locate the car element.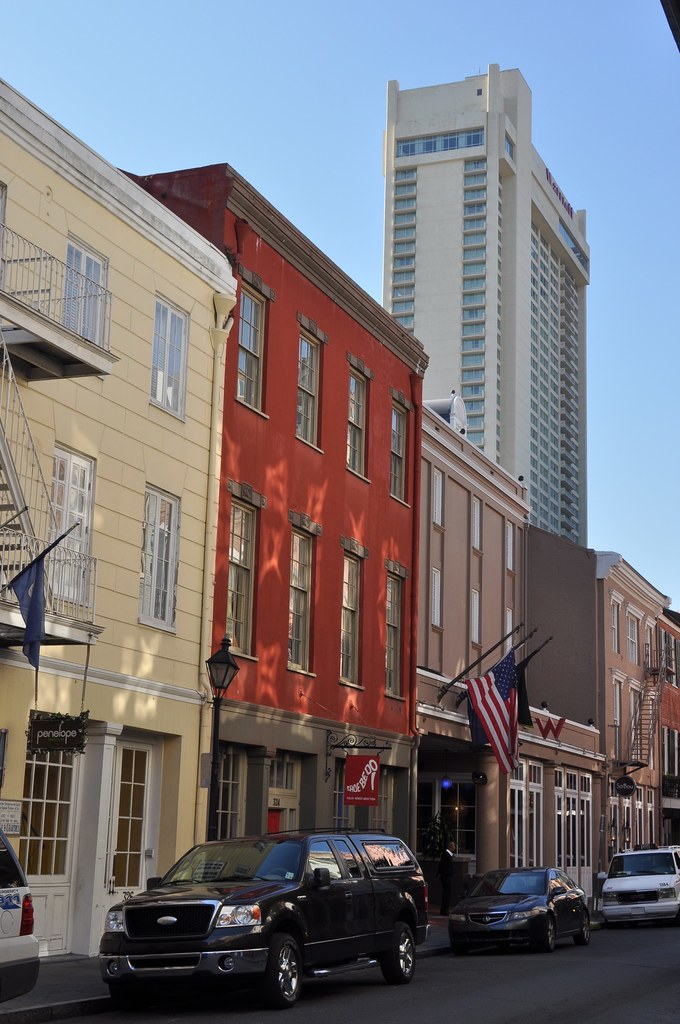
Element bbox: <bbox>446, 863, 595, 963</bbox>.
